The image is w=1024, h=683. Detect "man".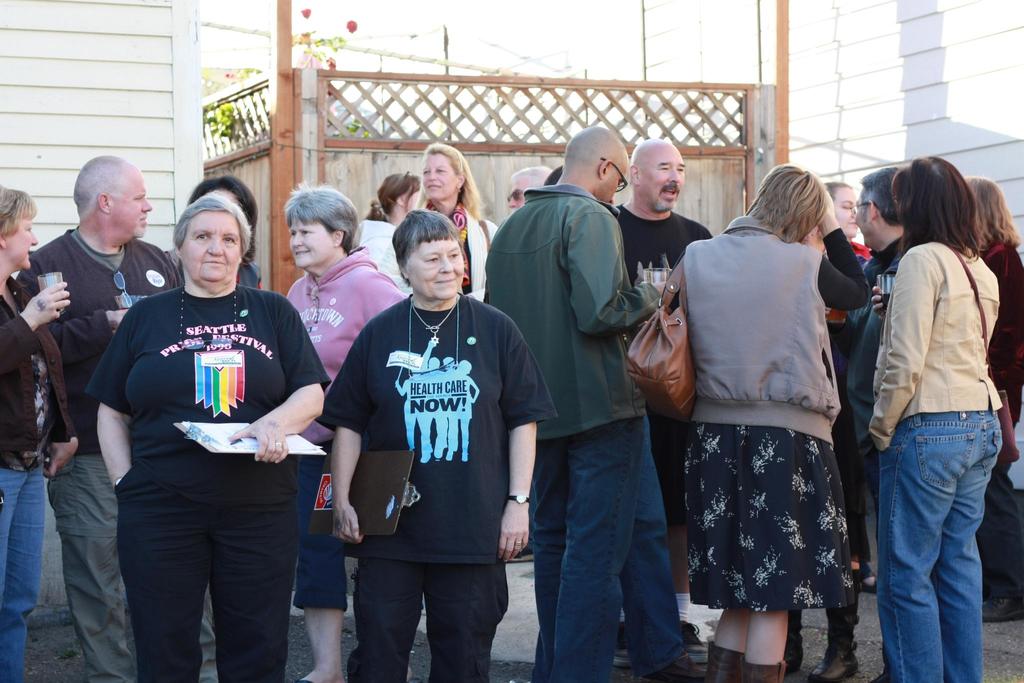
Detection: (x1=488, y1=125, x2=667, y2=682).
